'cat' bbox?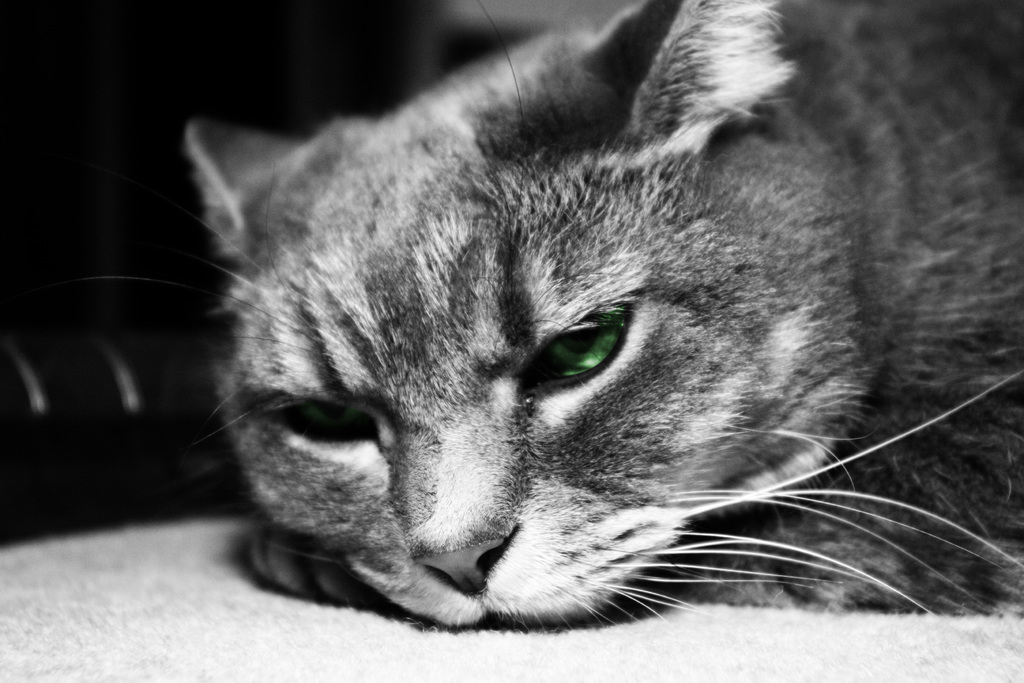
(x1=136, y1=0, x2=1021, y2=657)
